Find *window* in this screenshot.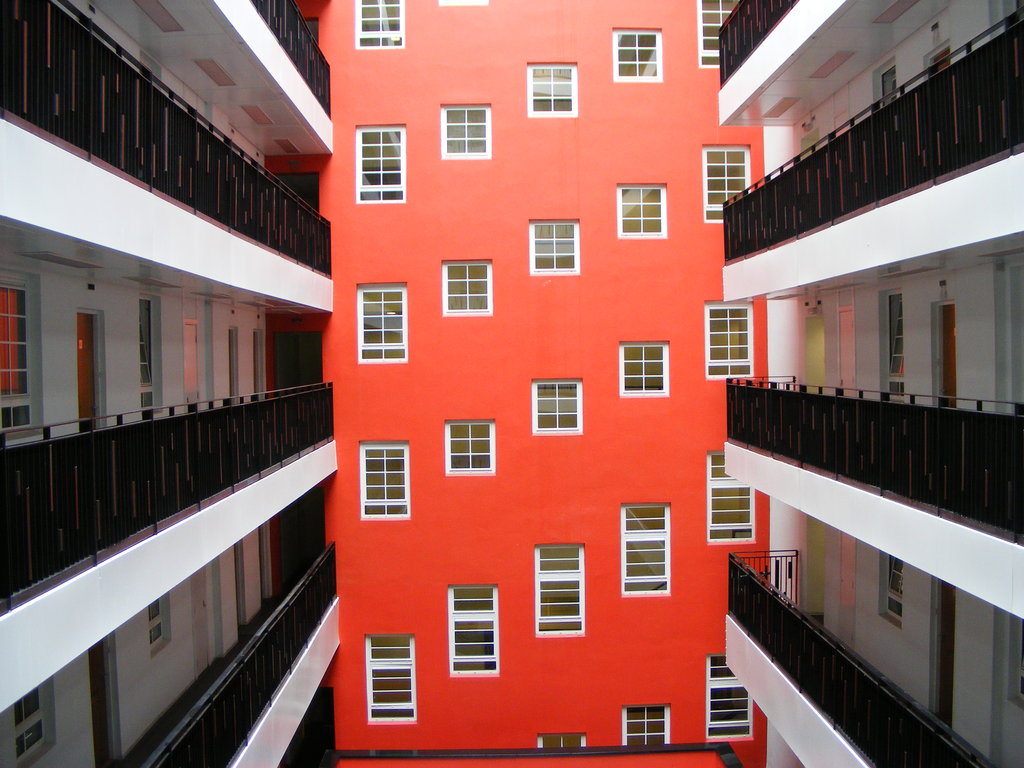
The bounding box for *window* is 612:29:659:83.
